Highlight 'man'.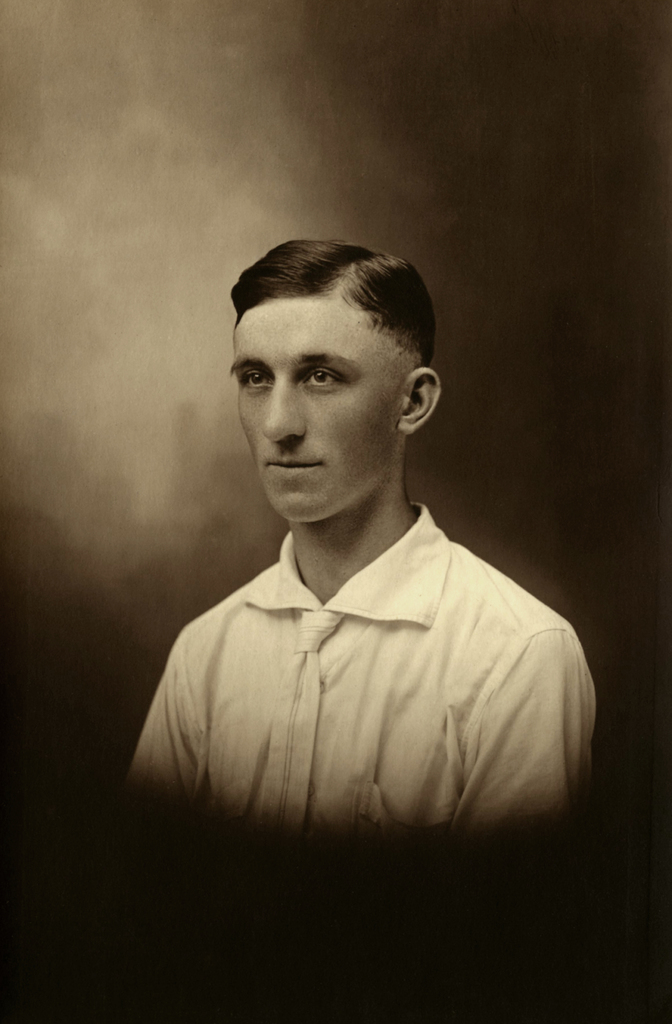
Highlighted region: bbox=[124, 247, 623, 889].
